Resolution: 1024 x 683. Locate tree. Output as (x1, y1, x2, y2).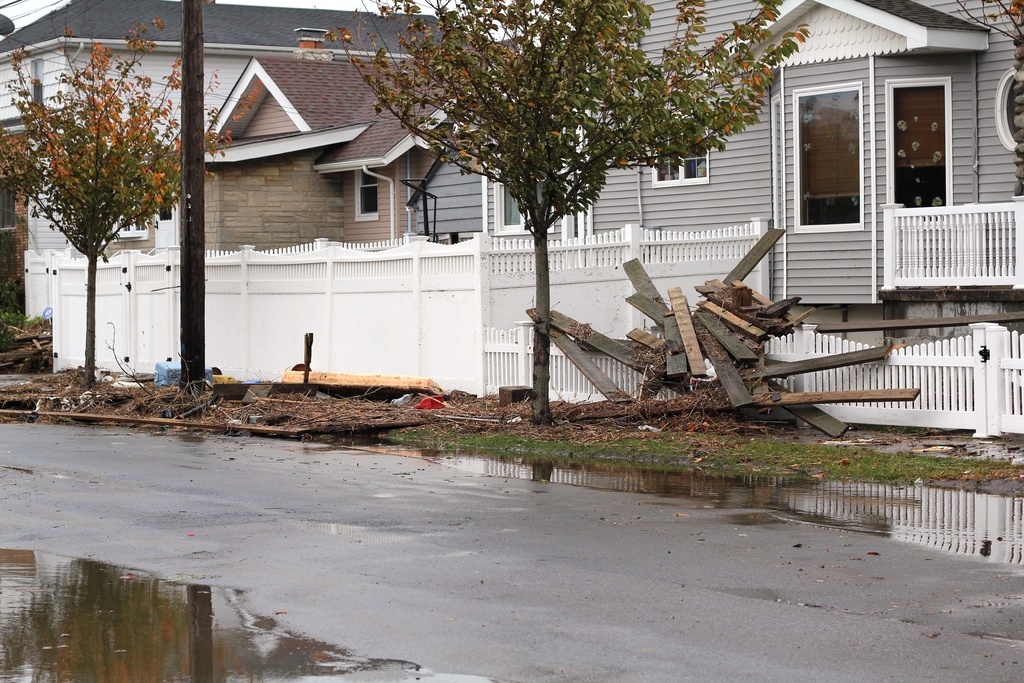
(312, 0, 815, 418).
